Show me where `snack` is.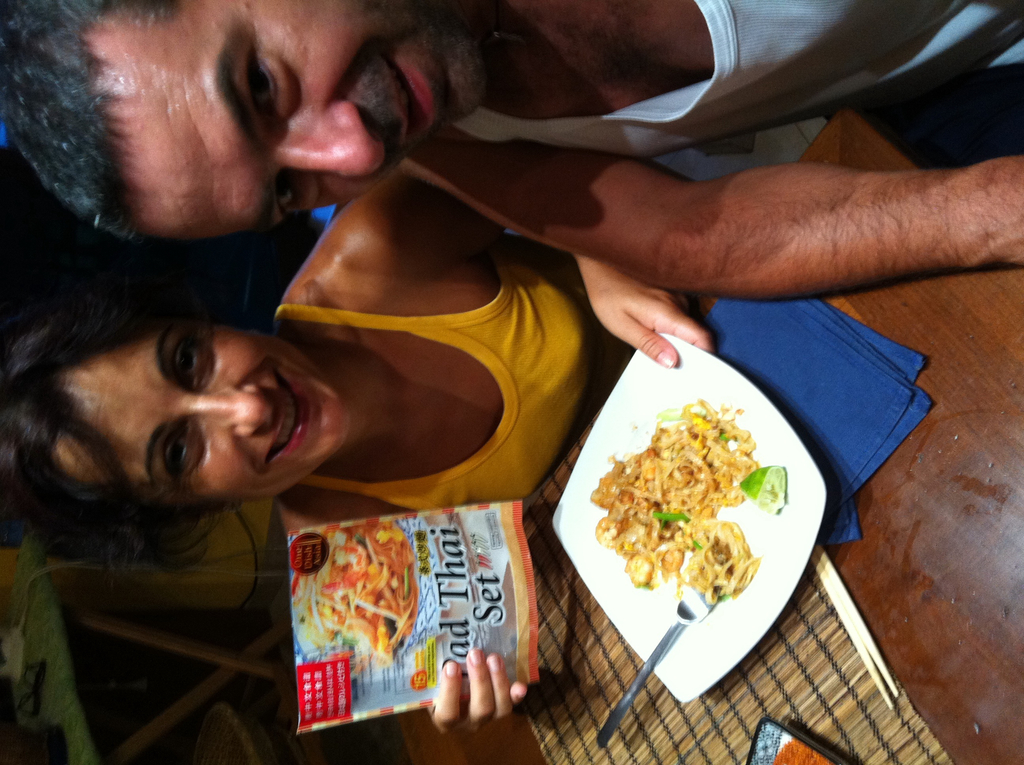
`snack` is at [260, 495, 553, 727].
